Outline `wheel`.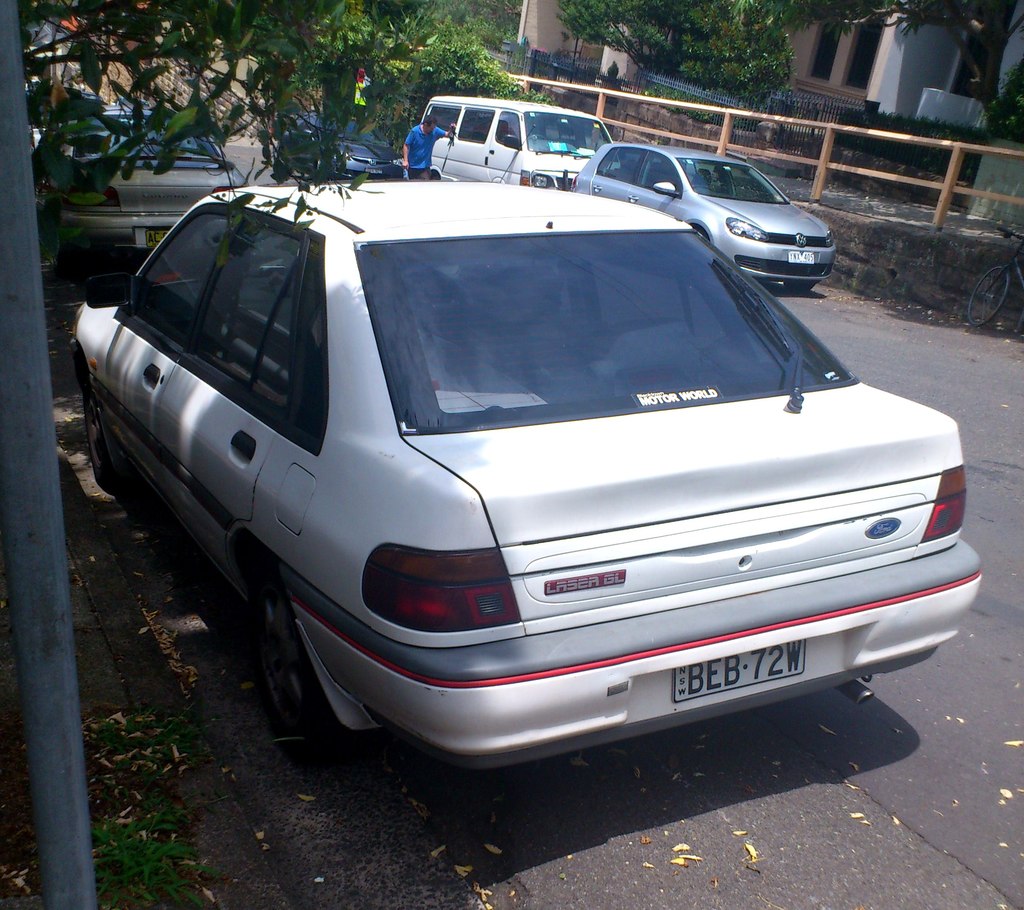
Outline: crop(80, 374, 122, 499).
